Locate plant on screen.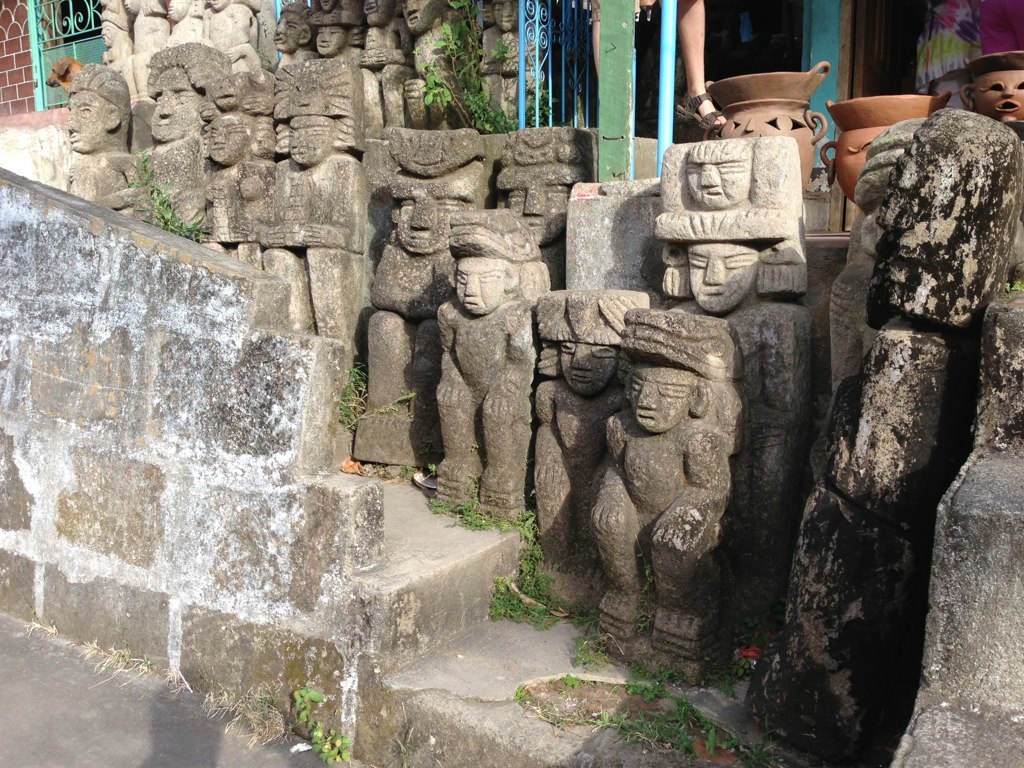
On screen at (127, 154, 157, 186).
